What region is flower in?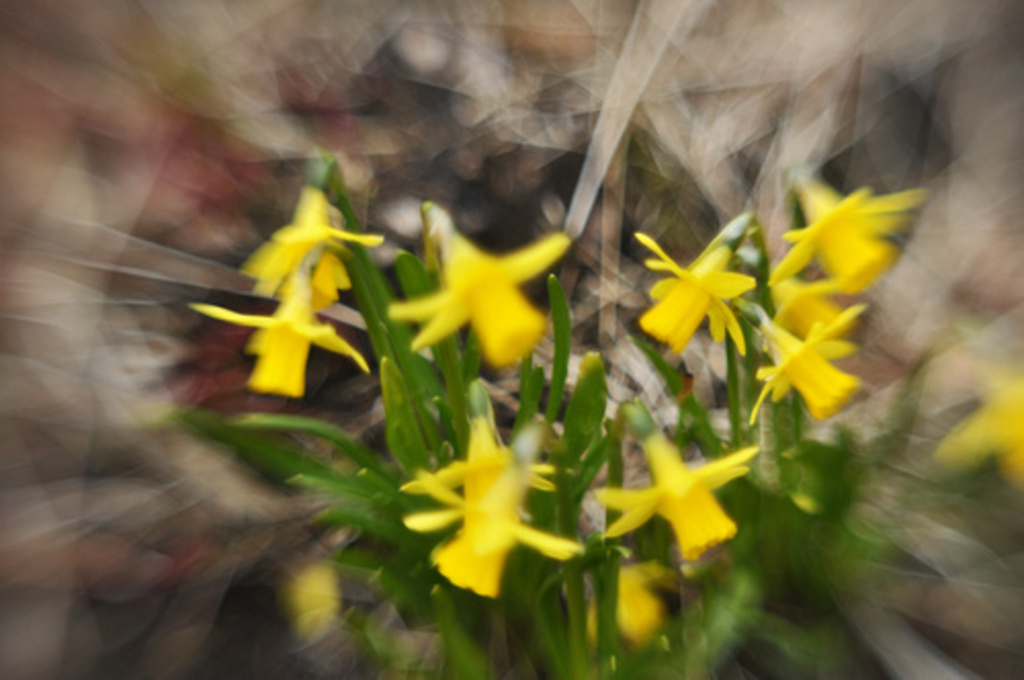
pyautogui.locateOnScreen(238, 166, 373, 299).
